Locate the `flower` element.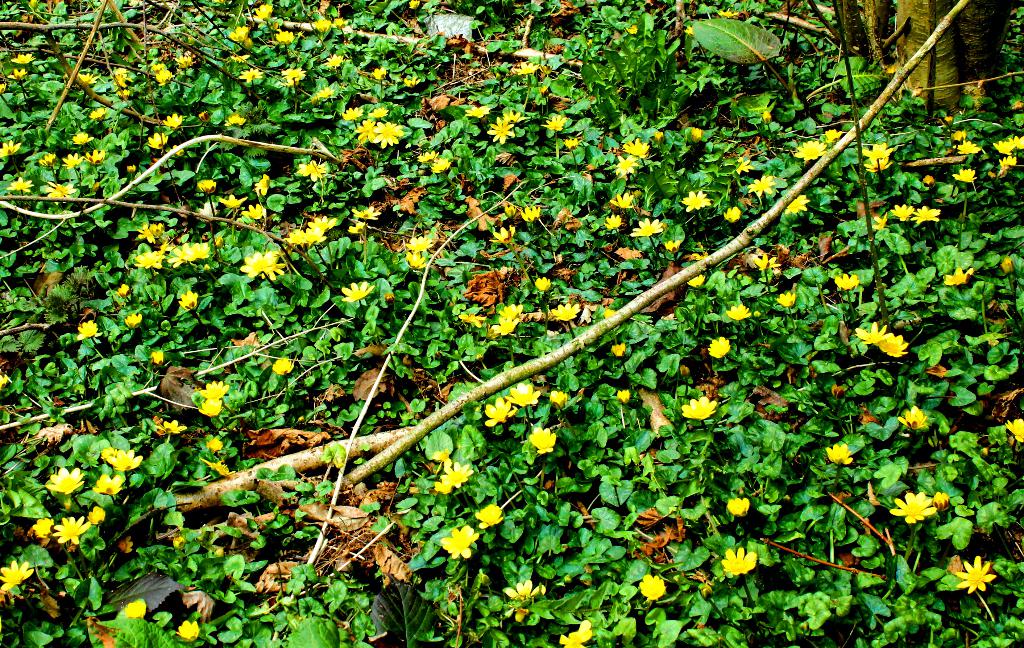
Element bbox: crop(487, 396, 517, 423).
